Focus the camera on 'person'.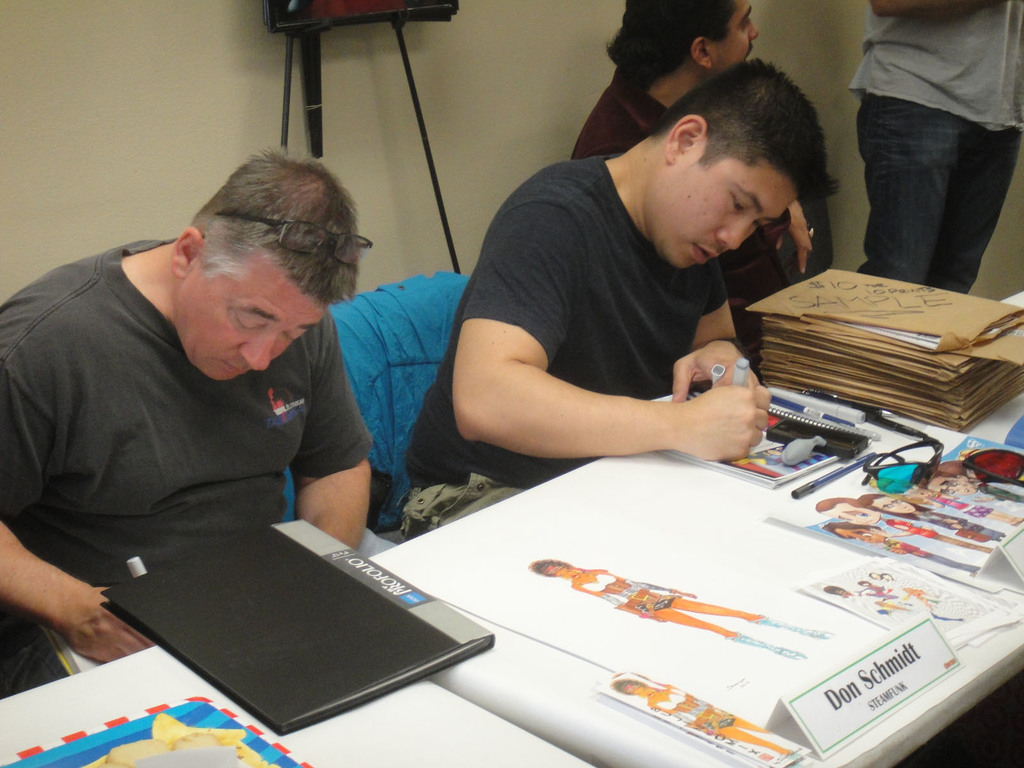
Focus region: Rect(820, 520, 980, 570).
